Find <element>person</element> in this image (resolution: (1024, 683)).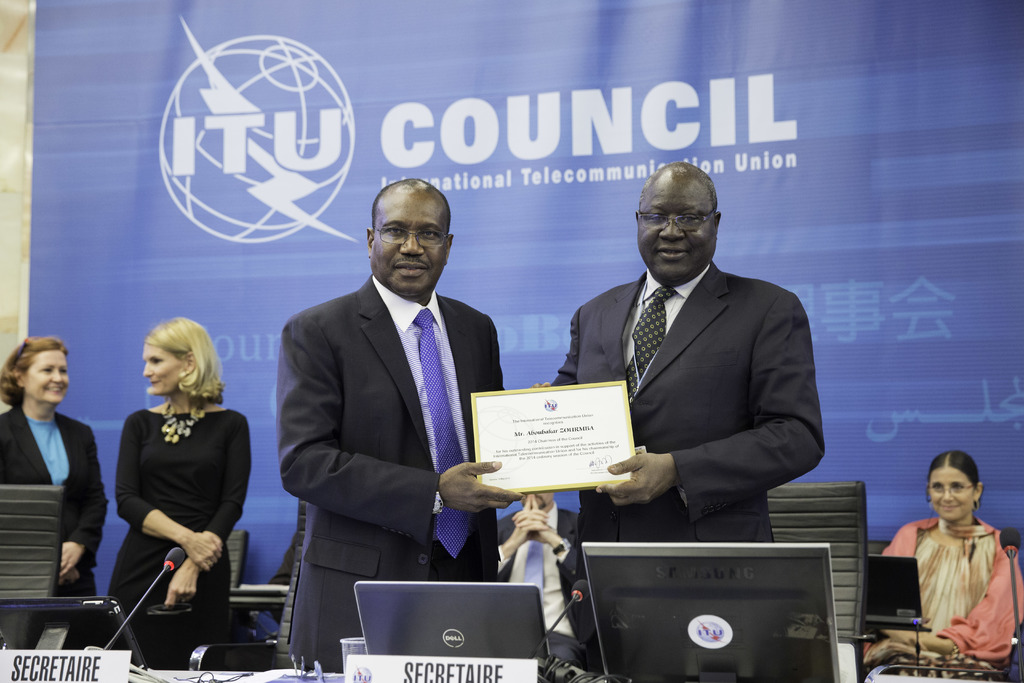
(864,447,1023,678).
